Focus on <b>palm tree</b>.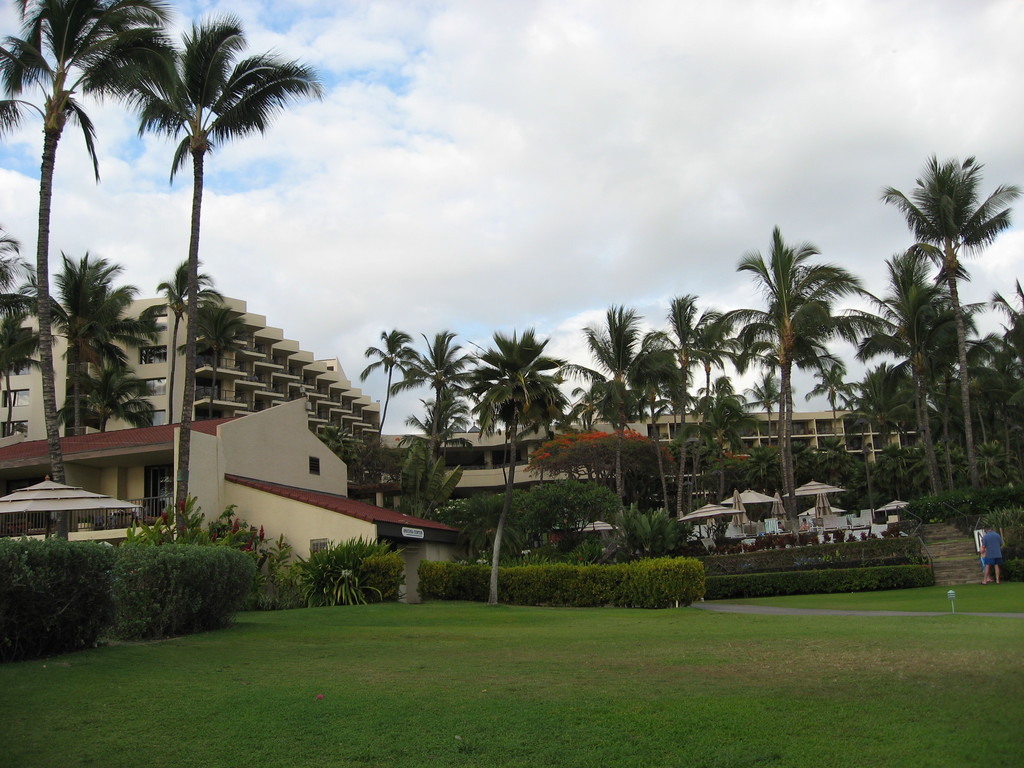
Focused at <region>481, 322, 580, 493</region>.
